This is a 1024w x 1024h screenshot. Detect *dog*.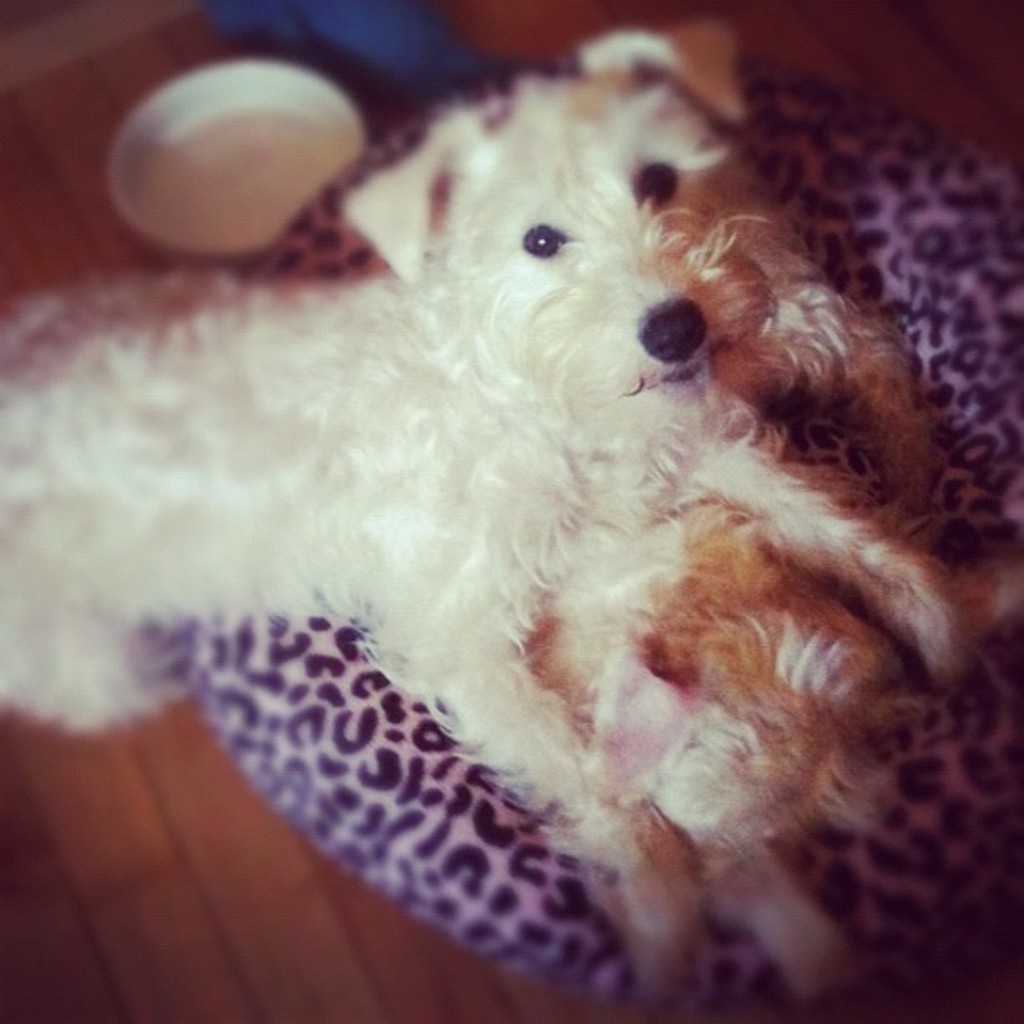
(0,23,1022,1021).
